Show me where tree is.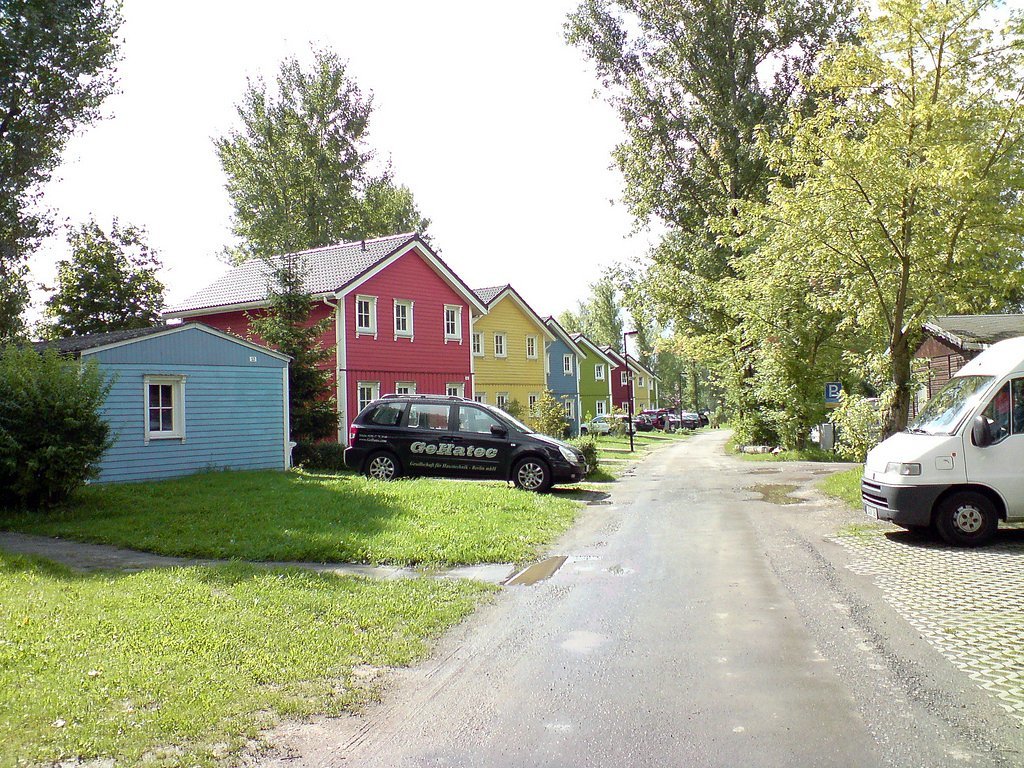
tree is at x1=682, y1=362, x2=706, y2=406.
